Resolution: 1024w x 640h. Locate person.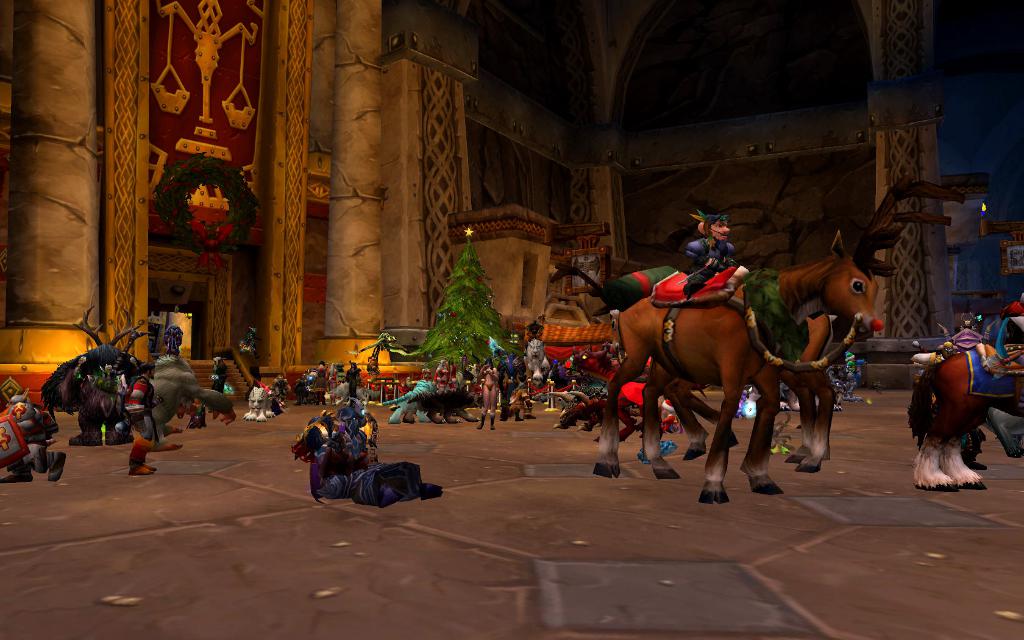
<box>388,370,439,413</box>.
